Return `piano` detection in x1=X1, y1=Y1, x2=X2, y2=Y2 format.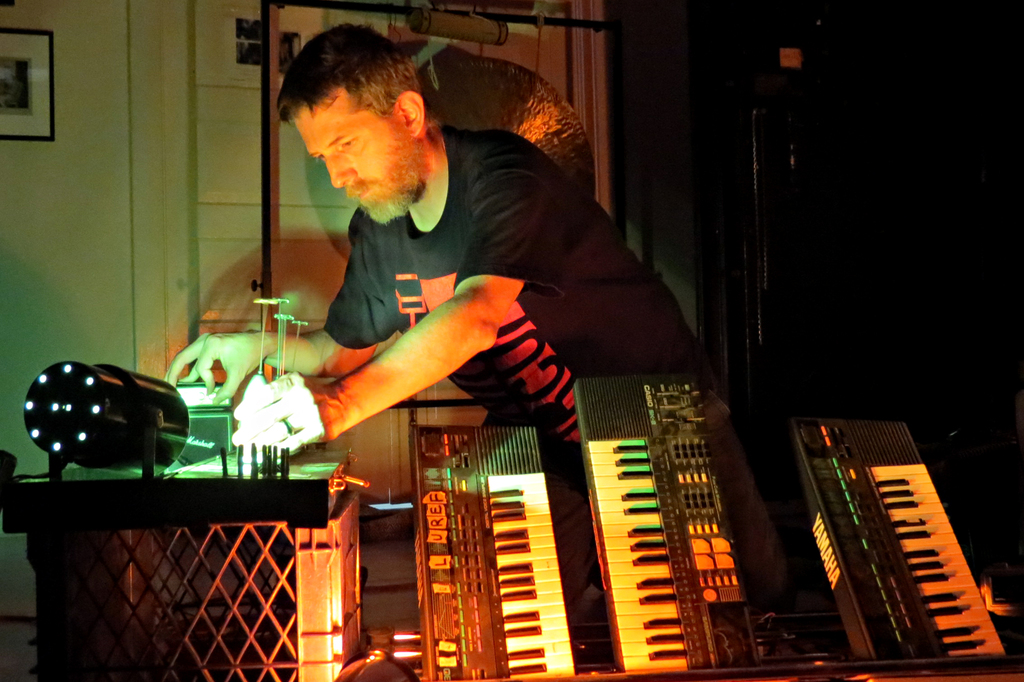
x1=781, y1=395, x2=1020, y2=663.
